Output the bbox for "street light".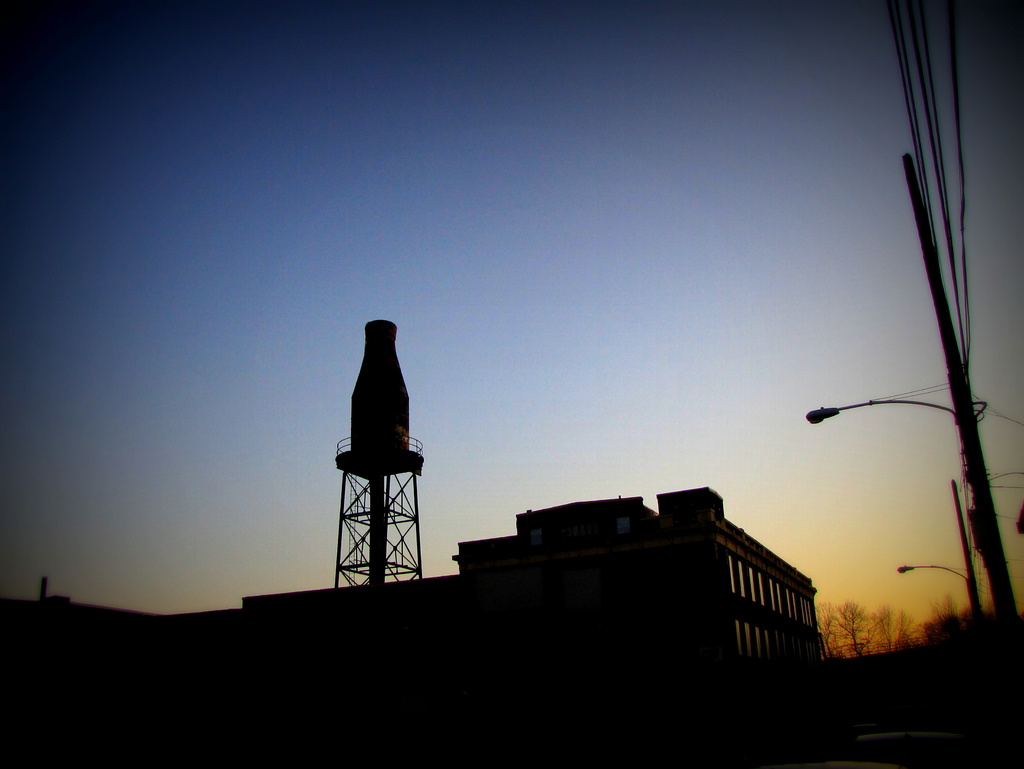
803:404:957:423.
